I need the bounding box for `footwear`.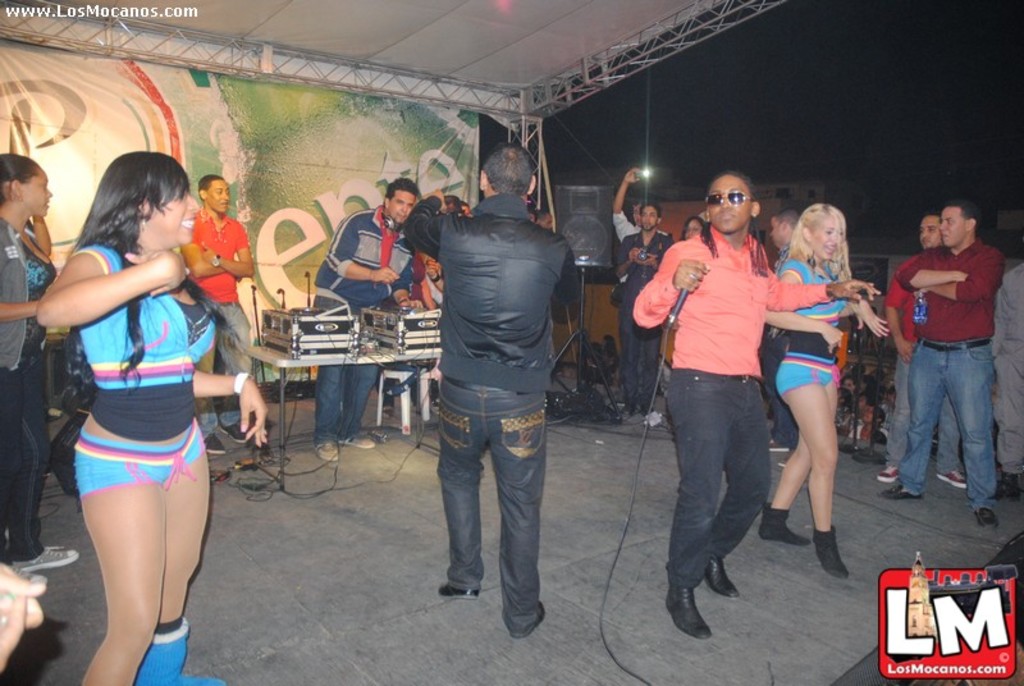
Here it is: left=777, top=454, right=796, bottom=468.
